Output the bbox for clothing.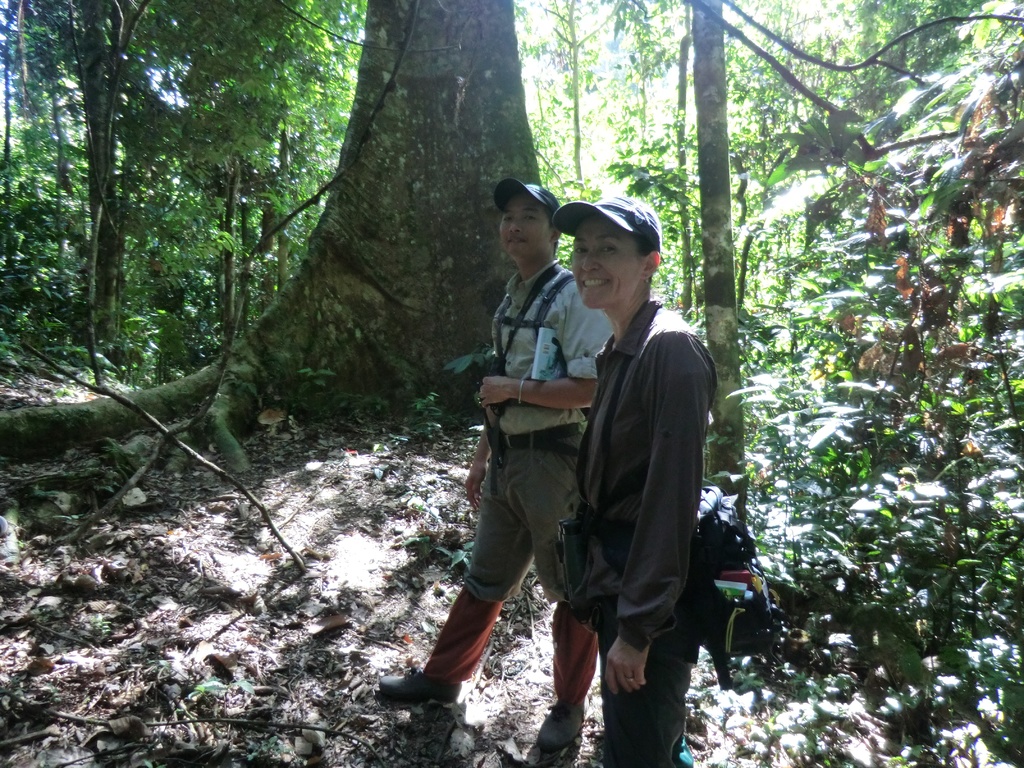
BBox(556, 291, 719, 767).
